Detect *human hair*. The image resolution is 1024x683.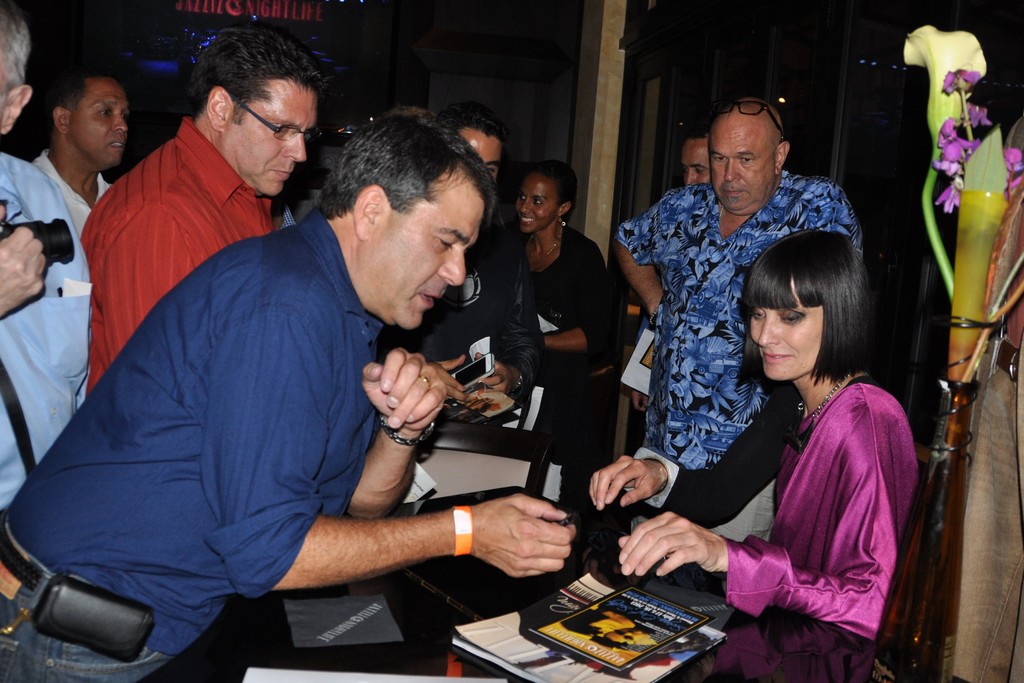
(left=0, top=0, right=30, bottom=85).
